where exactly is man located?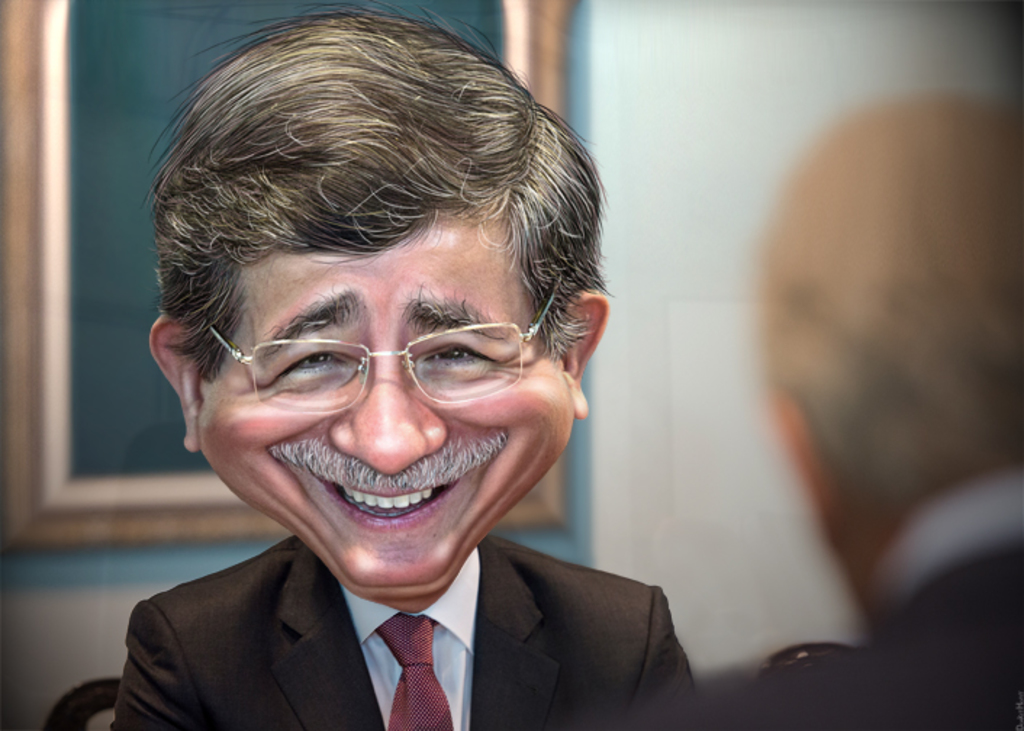
Its bounding box is 9,28,759,711.
